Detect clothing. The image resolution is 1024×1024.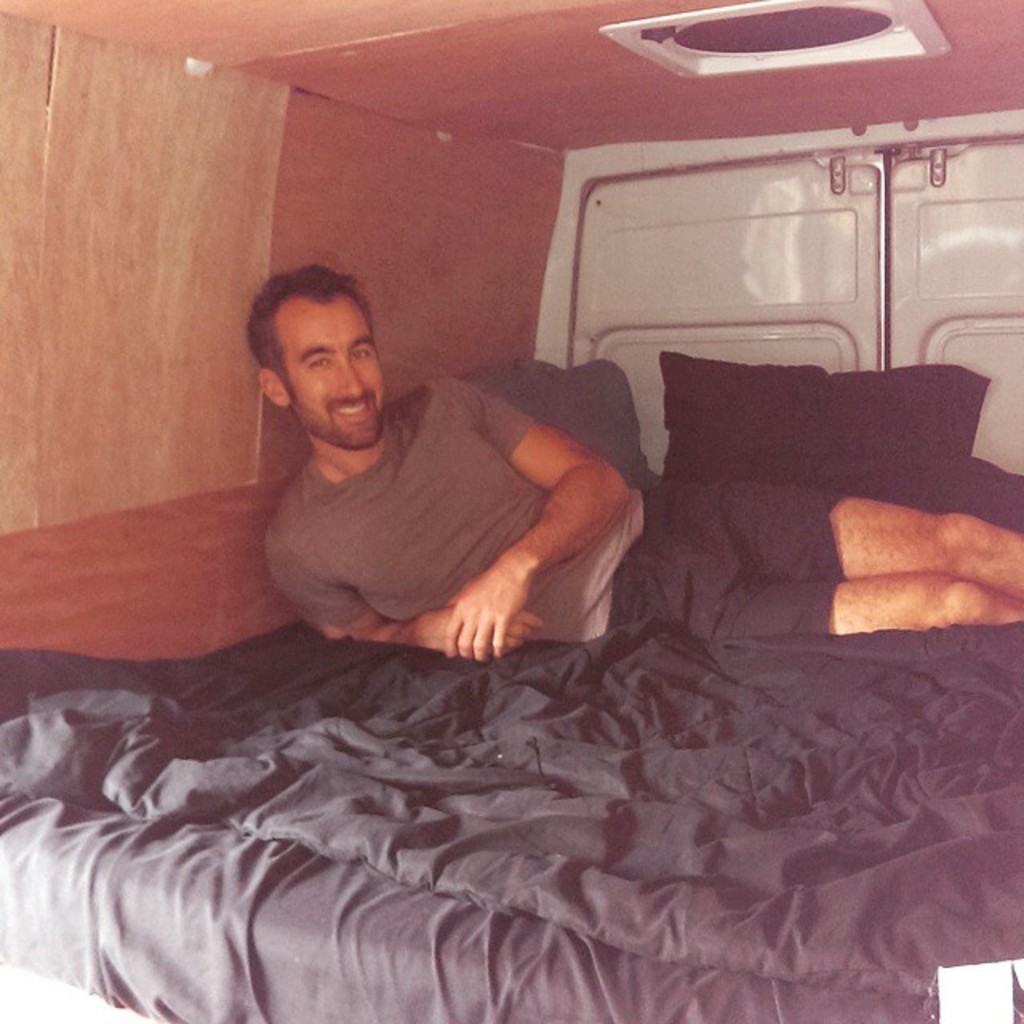
<region>275, 384, 843, 670</region>.
